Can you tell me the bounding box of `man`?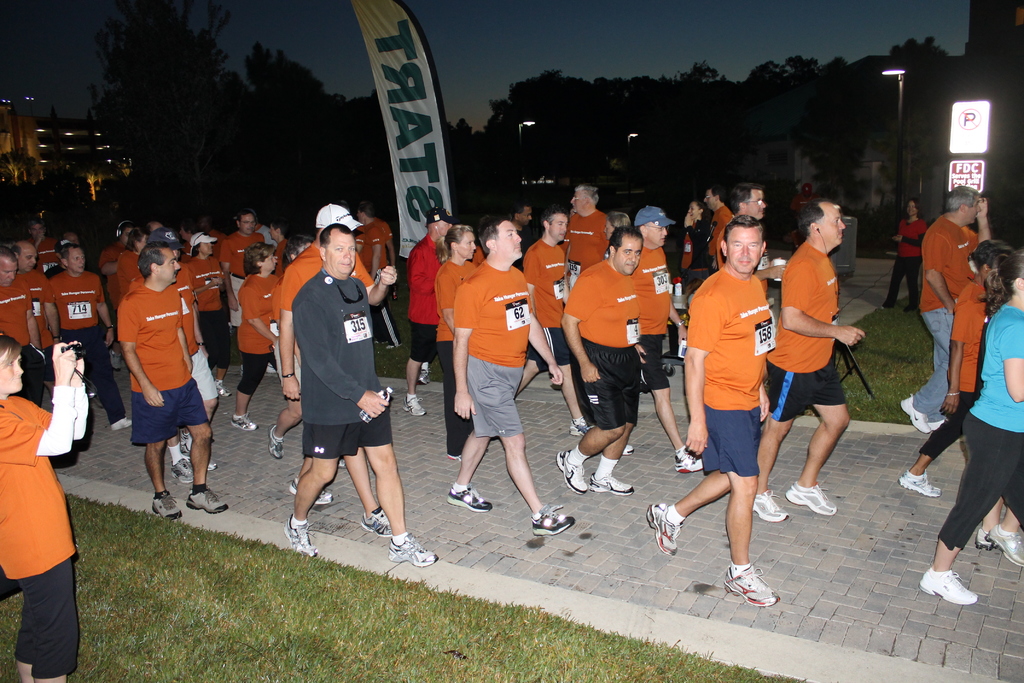
715,183,788,295.
